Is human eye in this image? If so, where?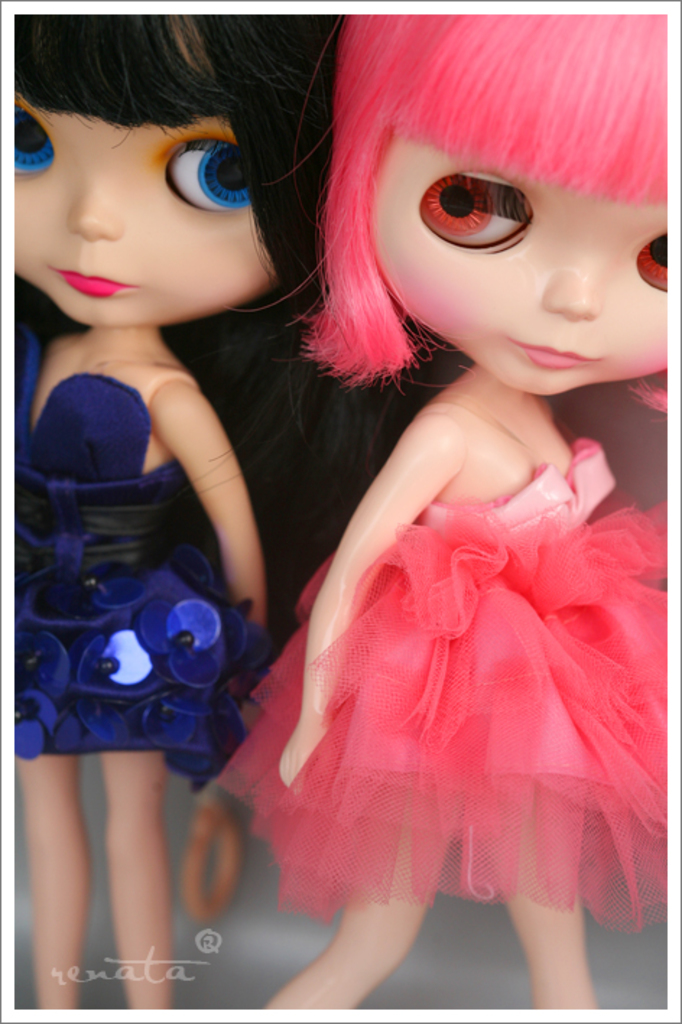
Yes, at x1=629, y1=225, x2=669, y2=295.
